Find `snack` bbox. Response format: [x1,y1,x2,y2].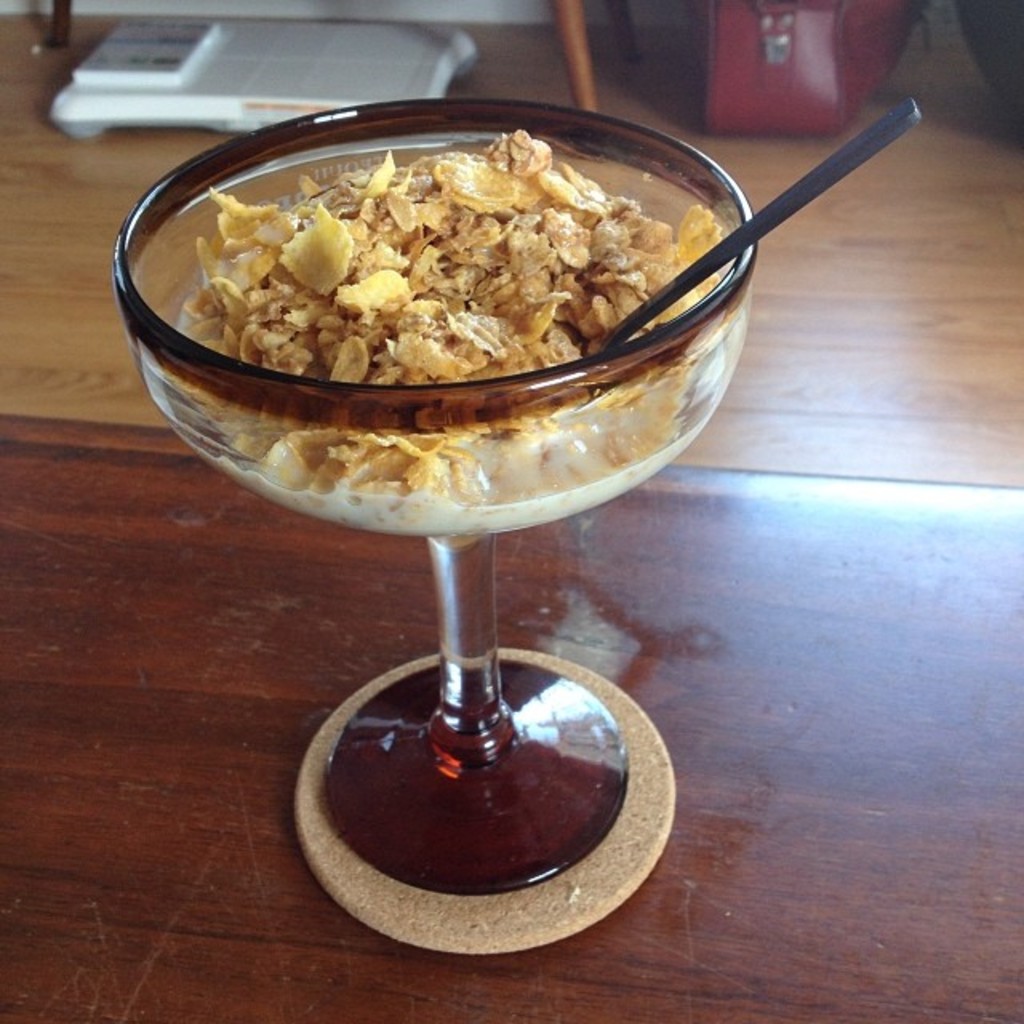
[131,114,736,437].
